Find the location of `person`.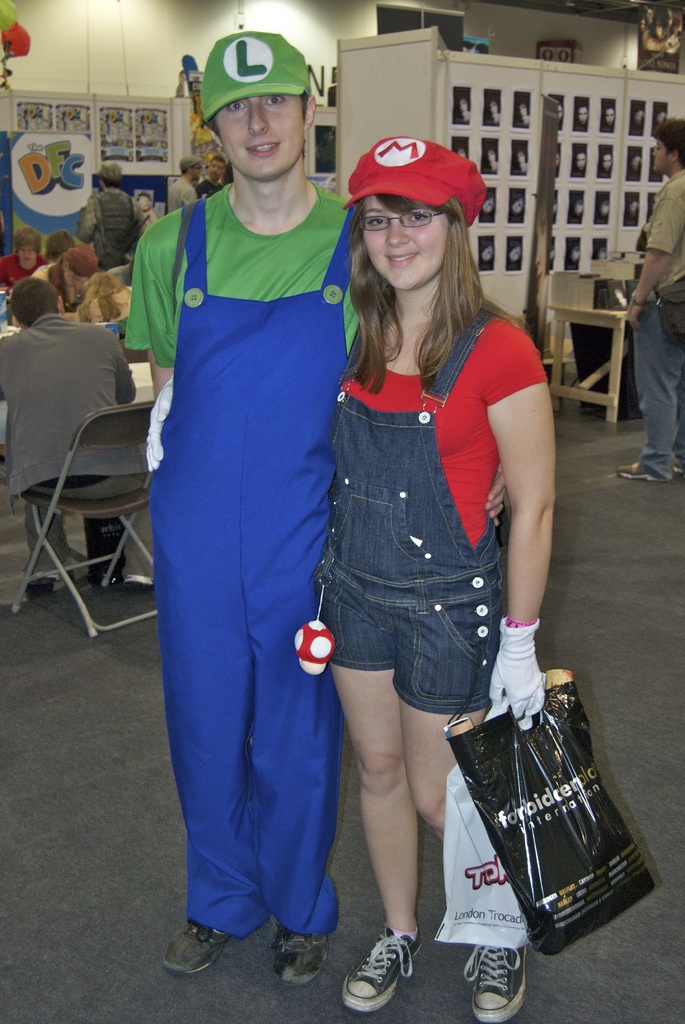
Location: x1=136 y1=192 x2=161 y2=225.
